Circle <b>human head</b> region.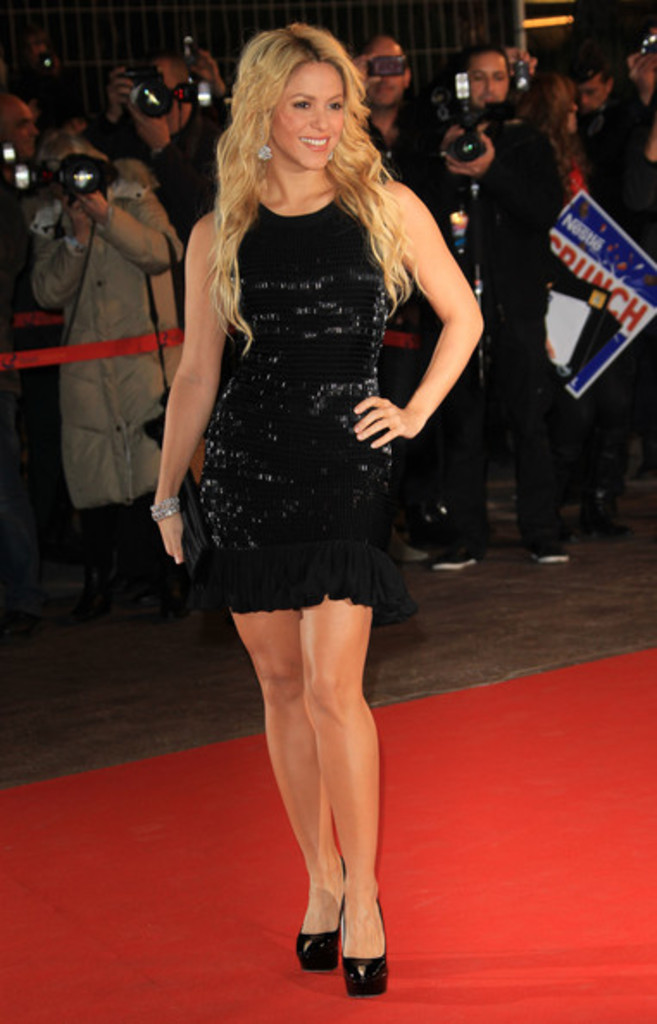
Region: (left=460, top=41, right=510, bottom=103).
